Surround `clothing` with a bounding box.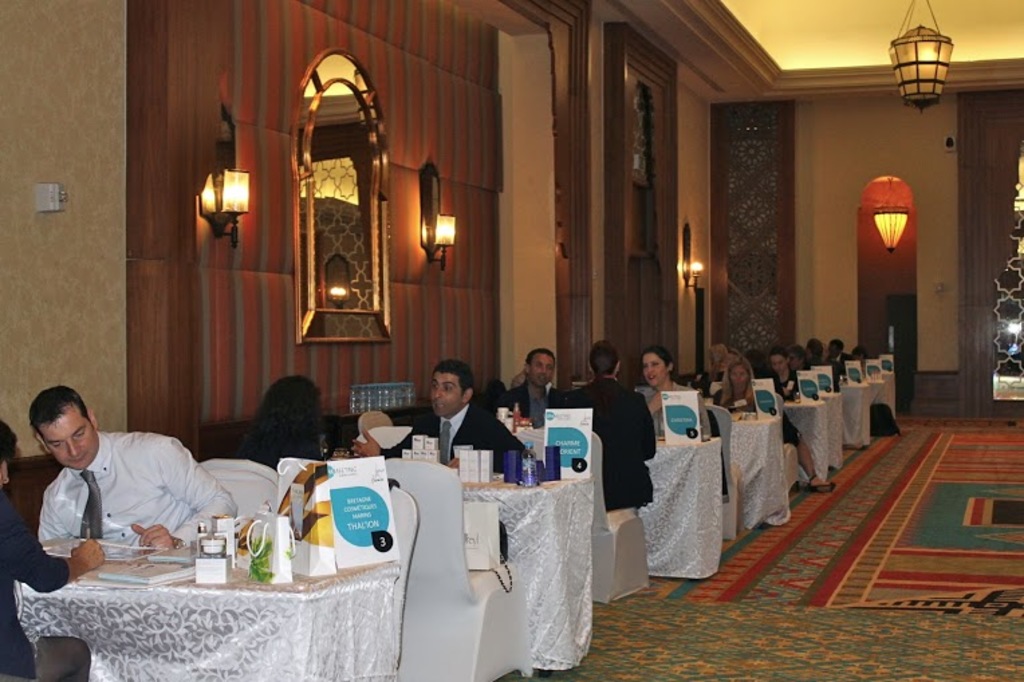
583,364,649,528.
